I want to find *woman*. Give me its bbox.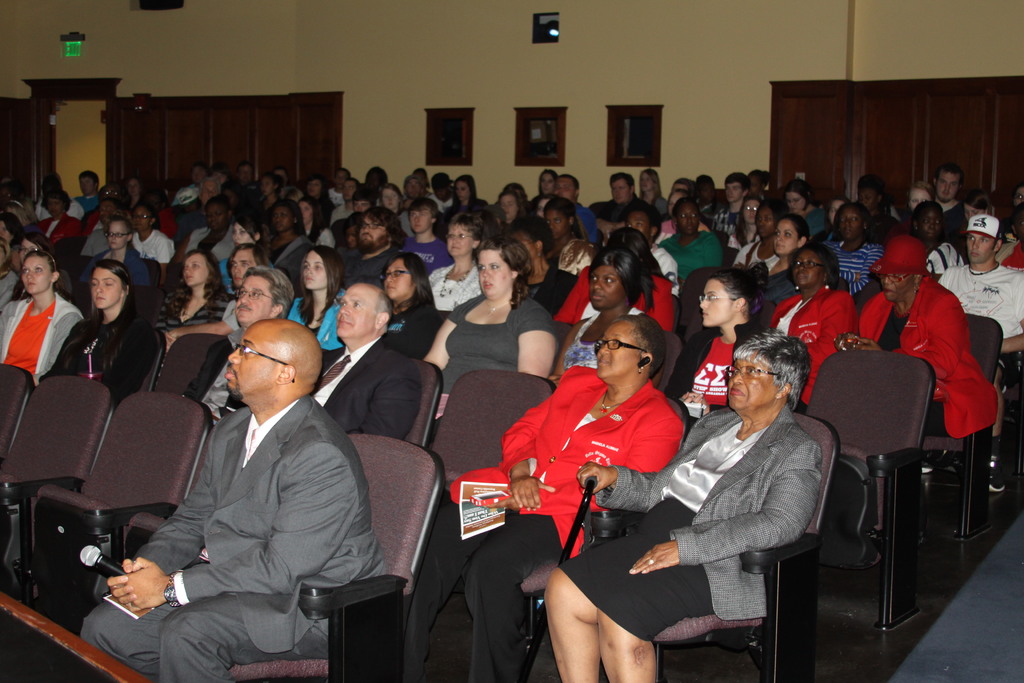
rect(502, 218, 576, 315).
